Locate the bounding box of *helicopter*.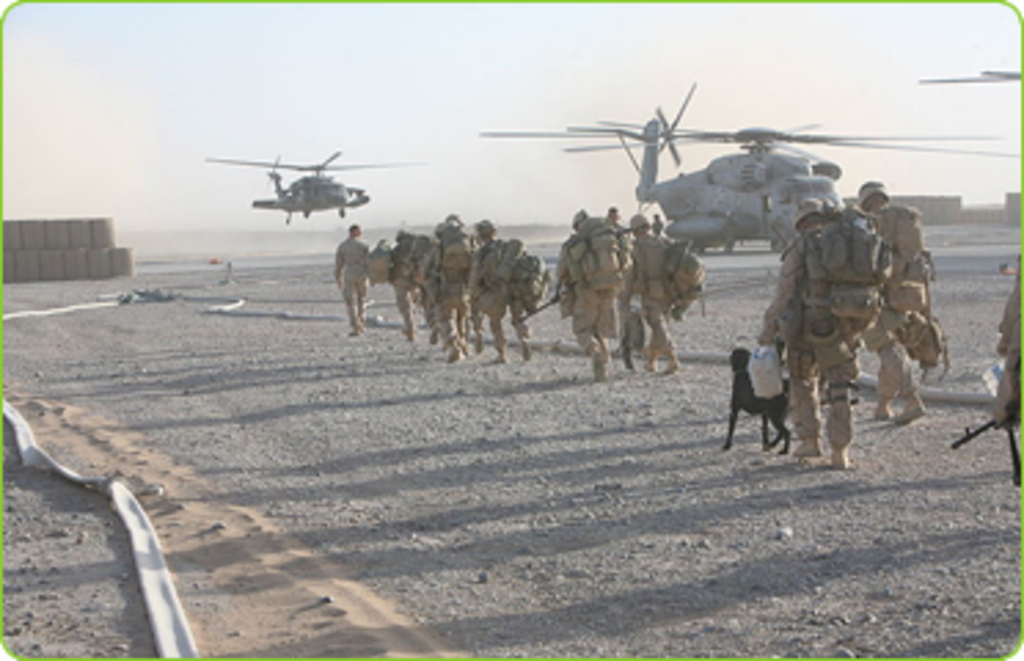
Bounding box: rect(195, 135, 427, 220).
